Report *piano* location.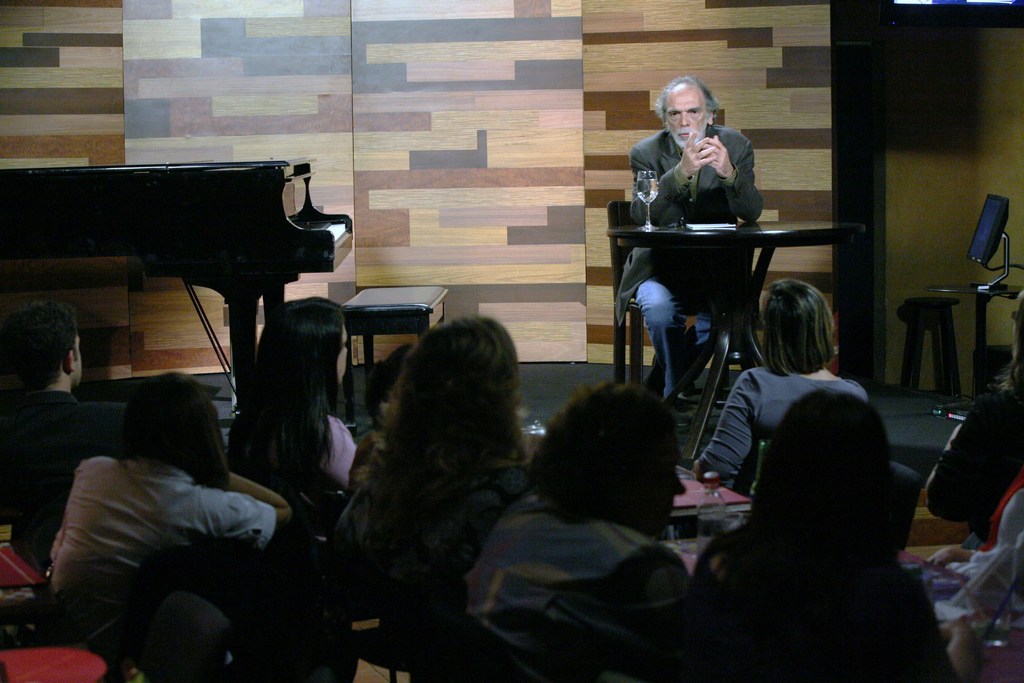
Report: 8 153 358 416.
